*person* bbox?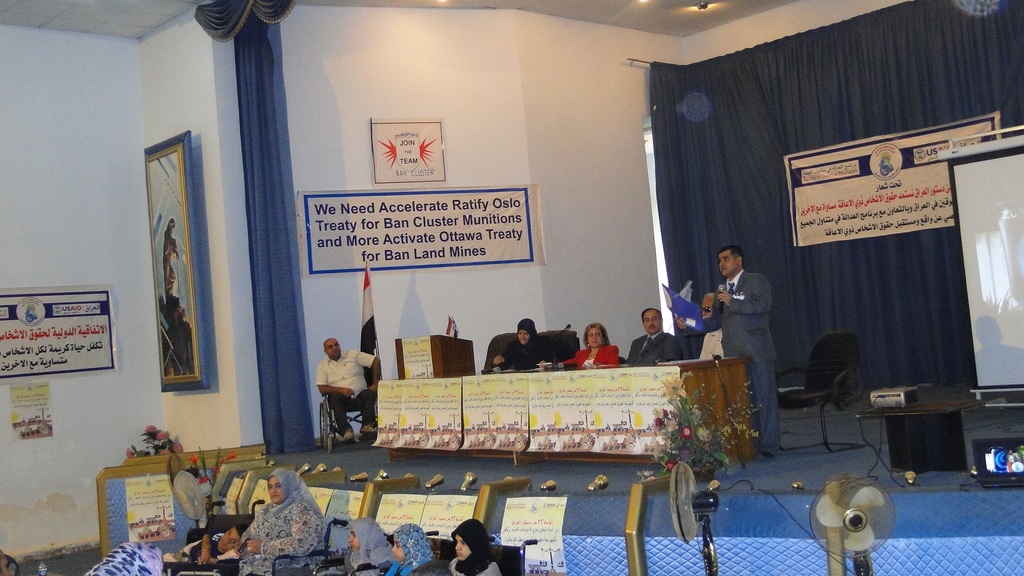
x1=490, y1=315, x2=553, y2=376
